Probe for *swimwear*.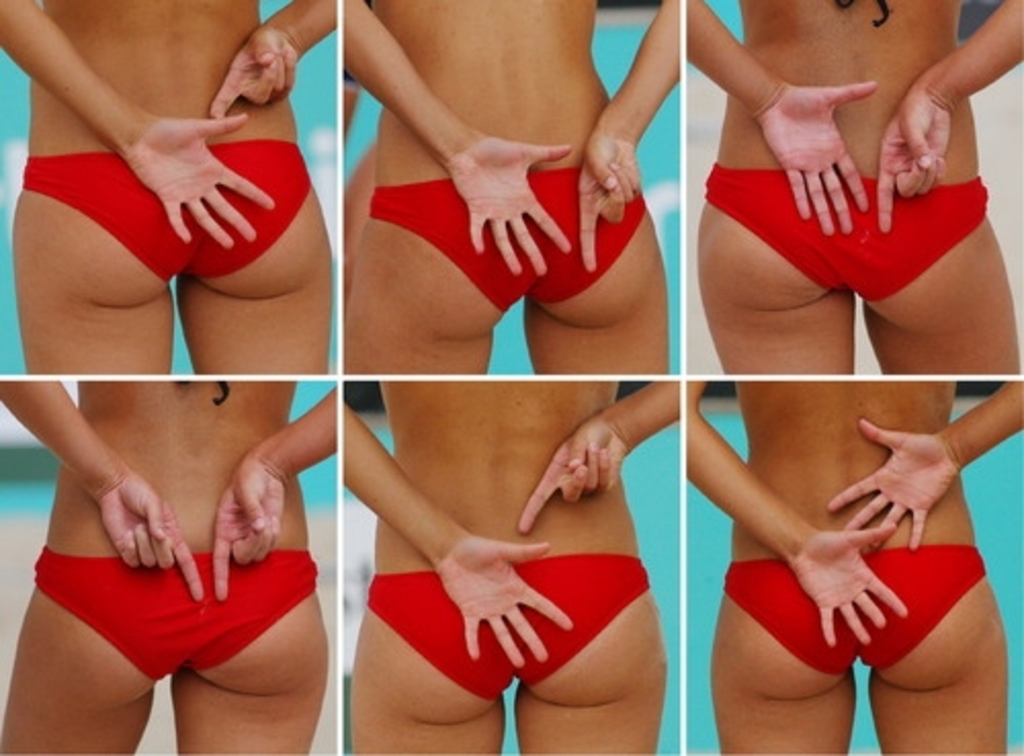
Probe result: [358,551,653,707].
